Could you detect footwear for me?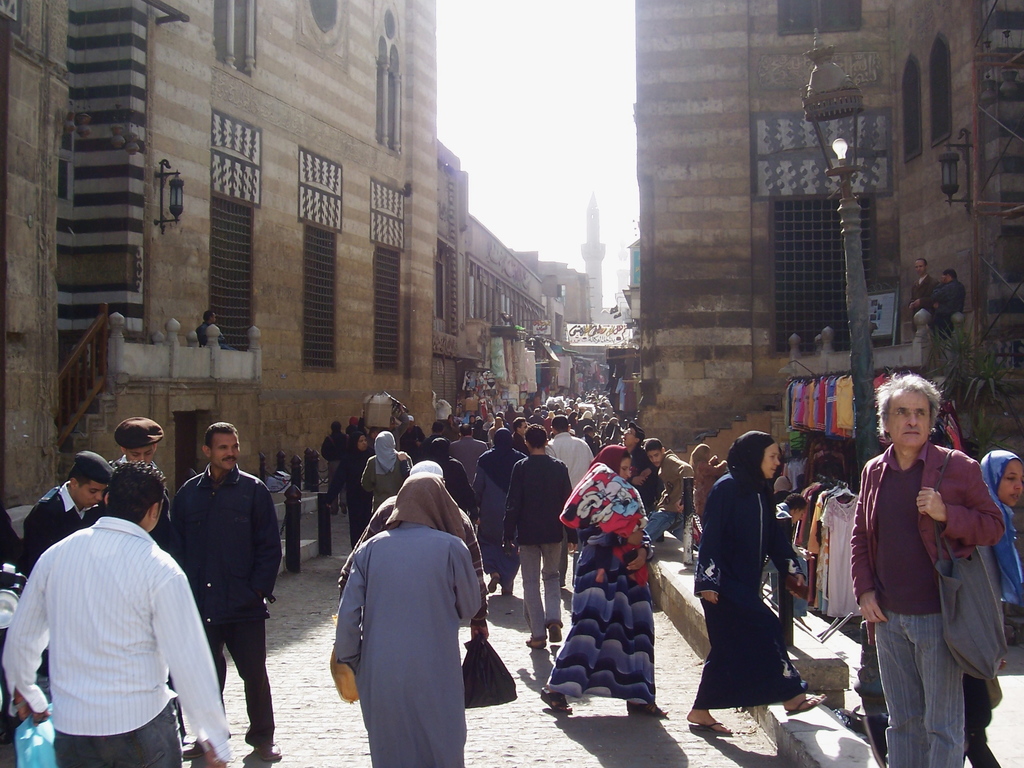
Detection result: <box>257,737,285,761</box>.
